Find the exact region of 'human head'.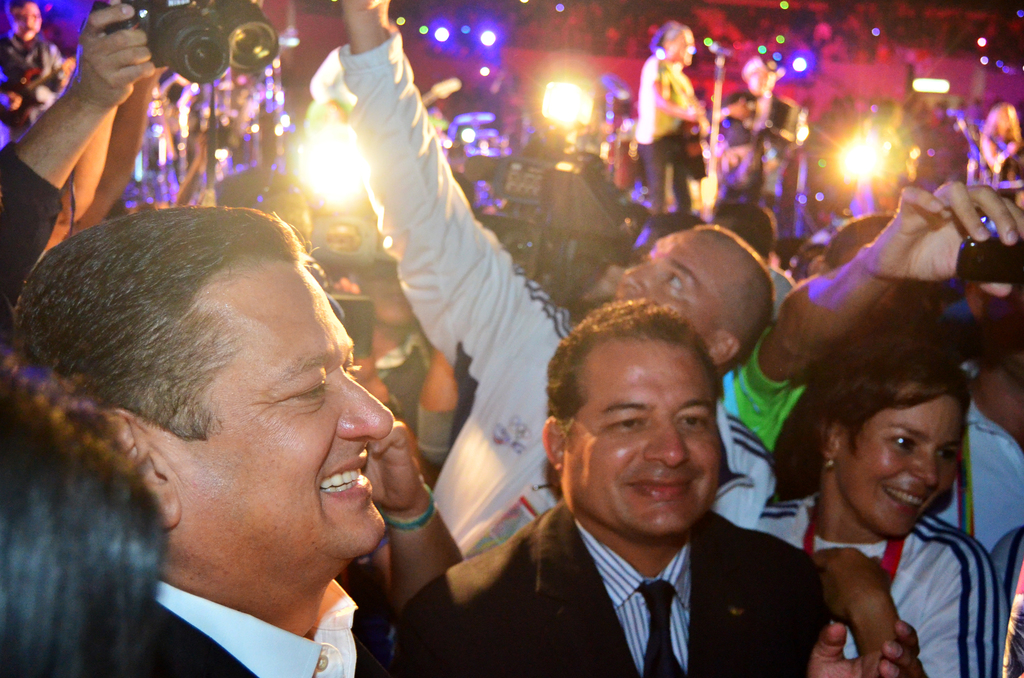
Exact region: rect(548, 312, 741, 547).
